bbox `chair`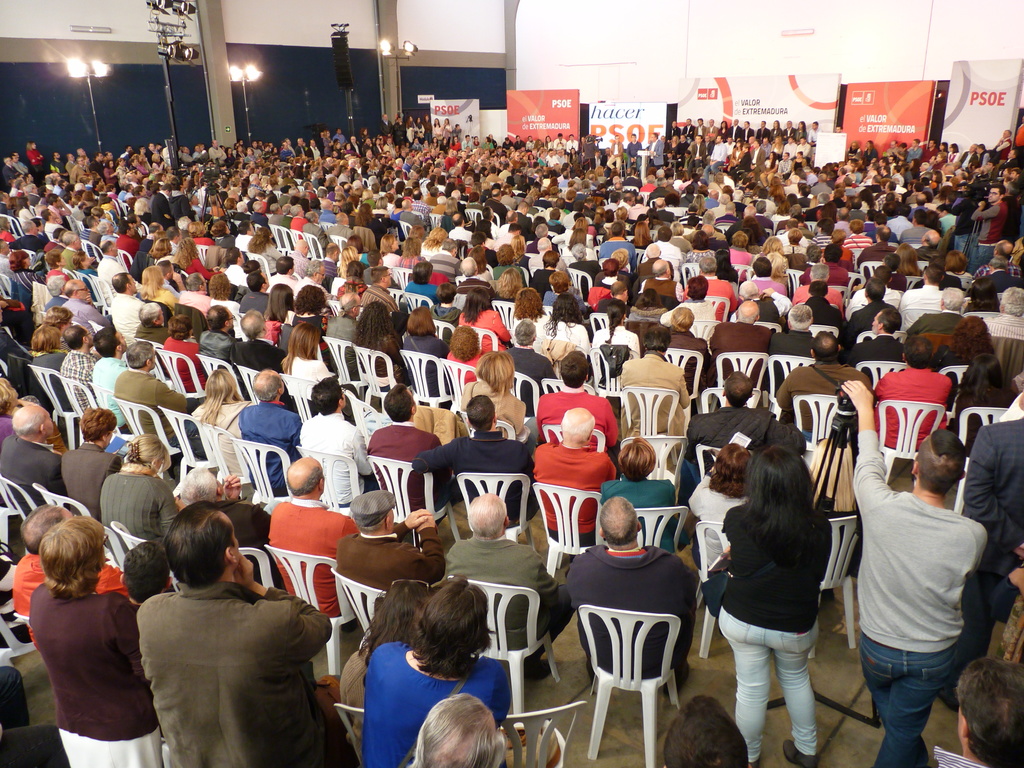
568/266/596/302
